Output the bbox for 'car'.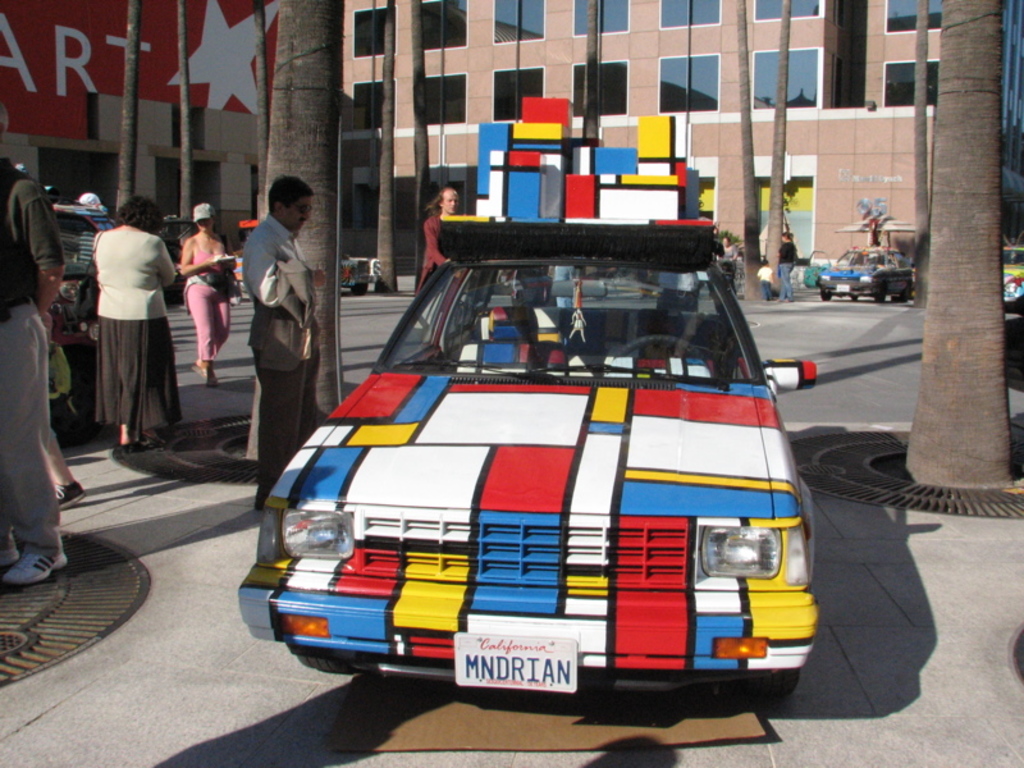
(820,239,913,306).
